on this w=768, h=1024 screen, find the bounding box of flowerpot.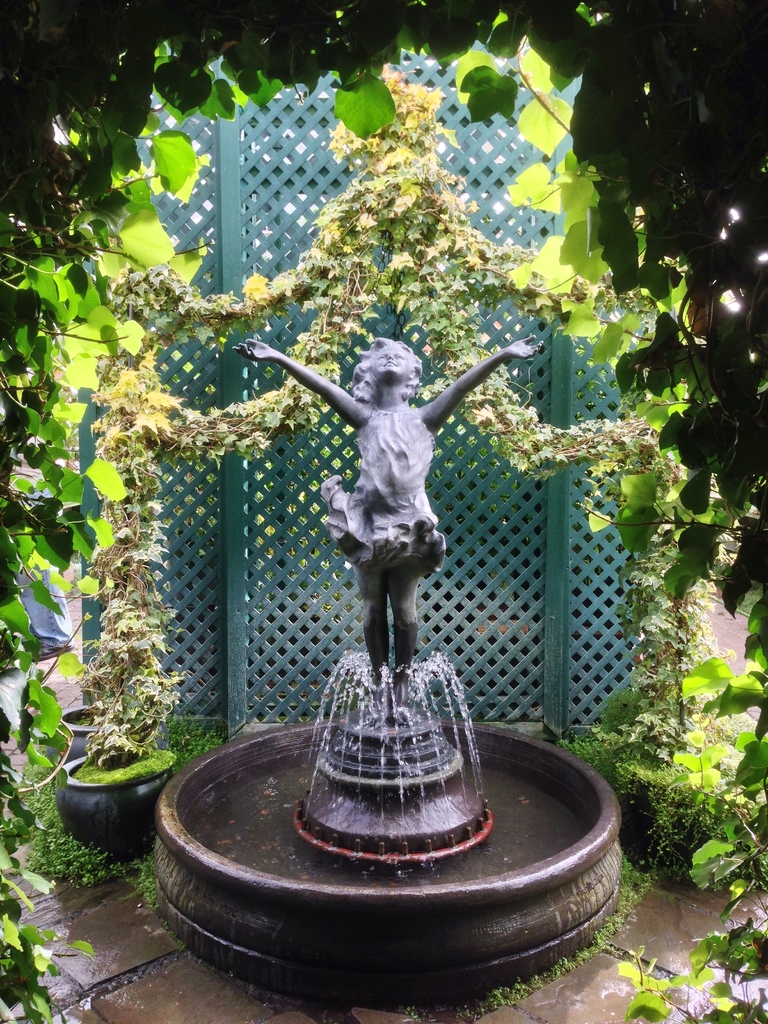
Bounding box: [left=54, top=749, right=175, bottom=862].
